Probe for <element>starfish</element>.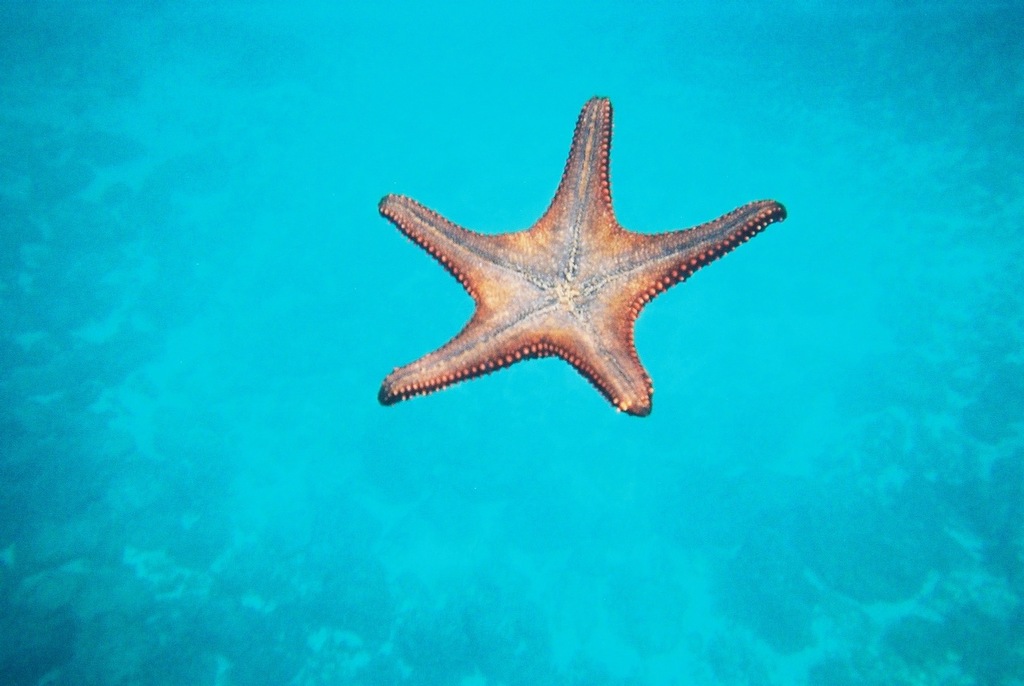
Probe result: region(371, 96, 788, 420).
